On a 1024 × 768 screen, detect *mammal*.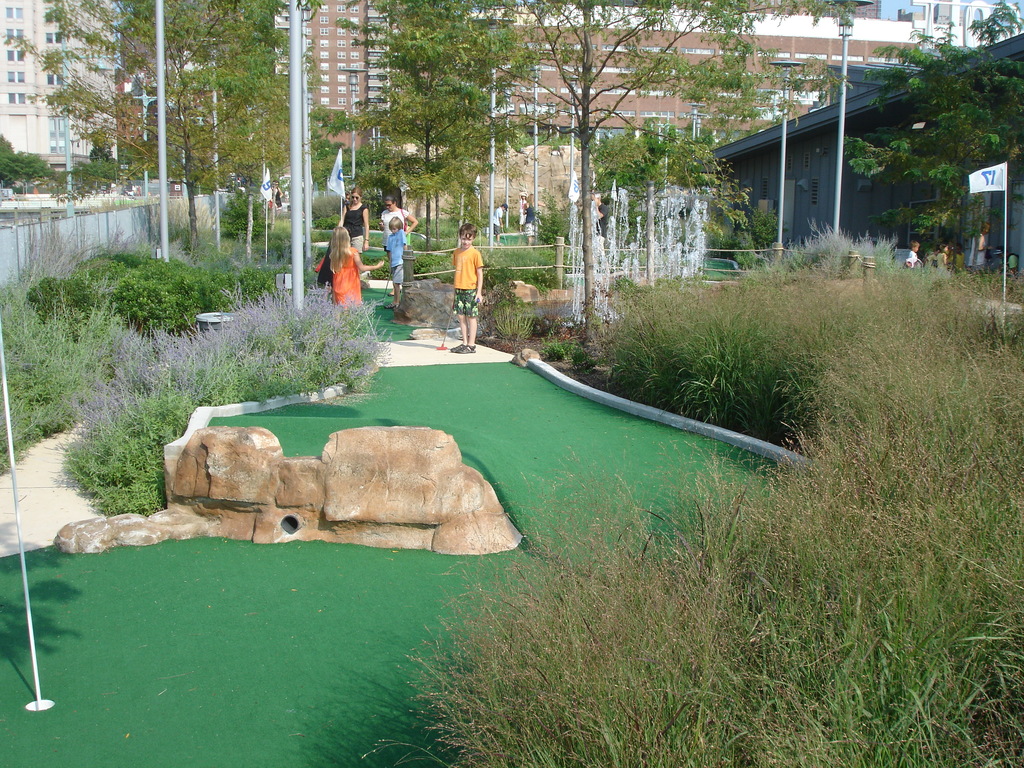
BBox(451, 217, 486, 353).
